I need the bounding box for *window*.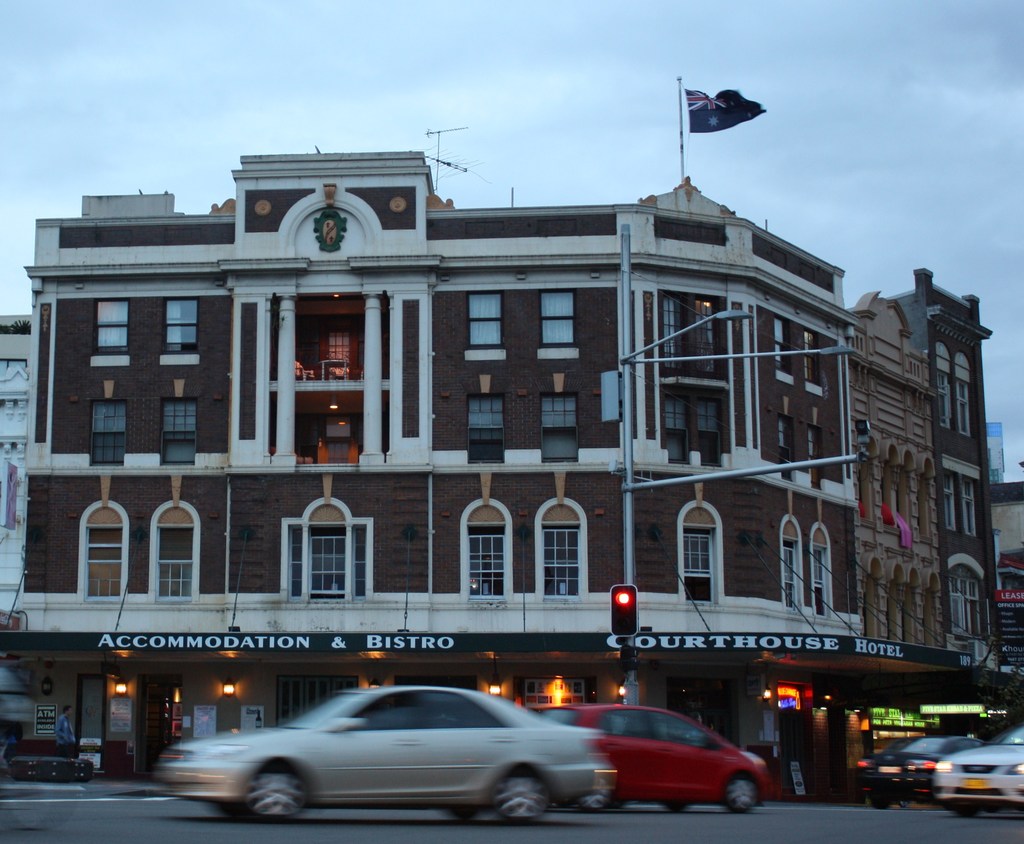
Here it is: box(949, 575, 988, 646).
